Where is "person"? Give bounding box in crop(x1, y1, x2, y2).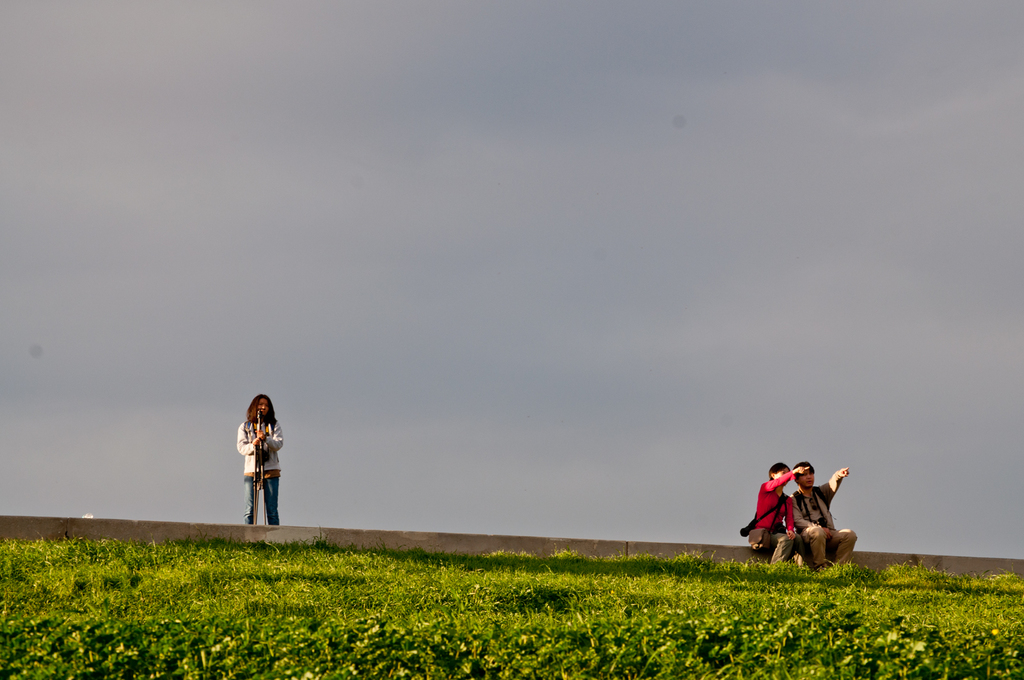
crop(748, 462, 811, 571).
